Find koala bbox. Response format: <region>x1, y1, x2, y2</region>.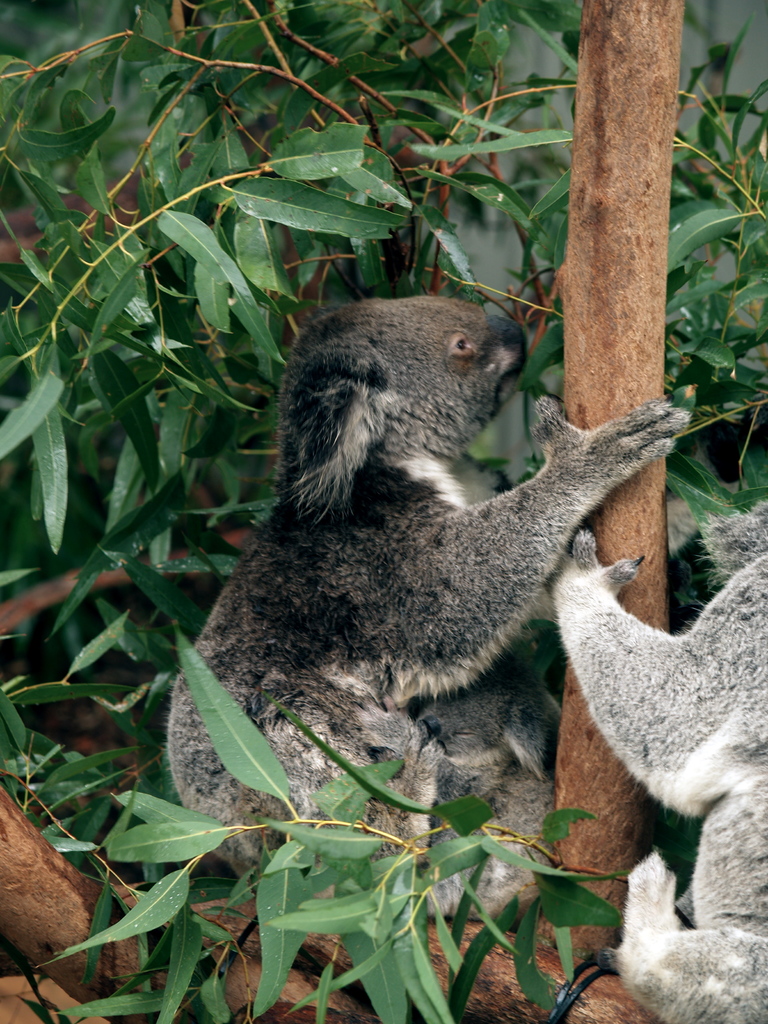
<region>168, 294, 684, 913</region>.
